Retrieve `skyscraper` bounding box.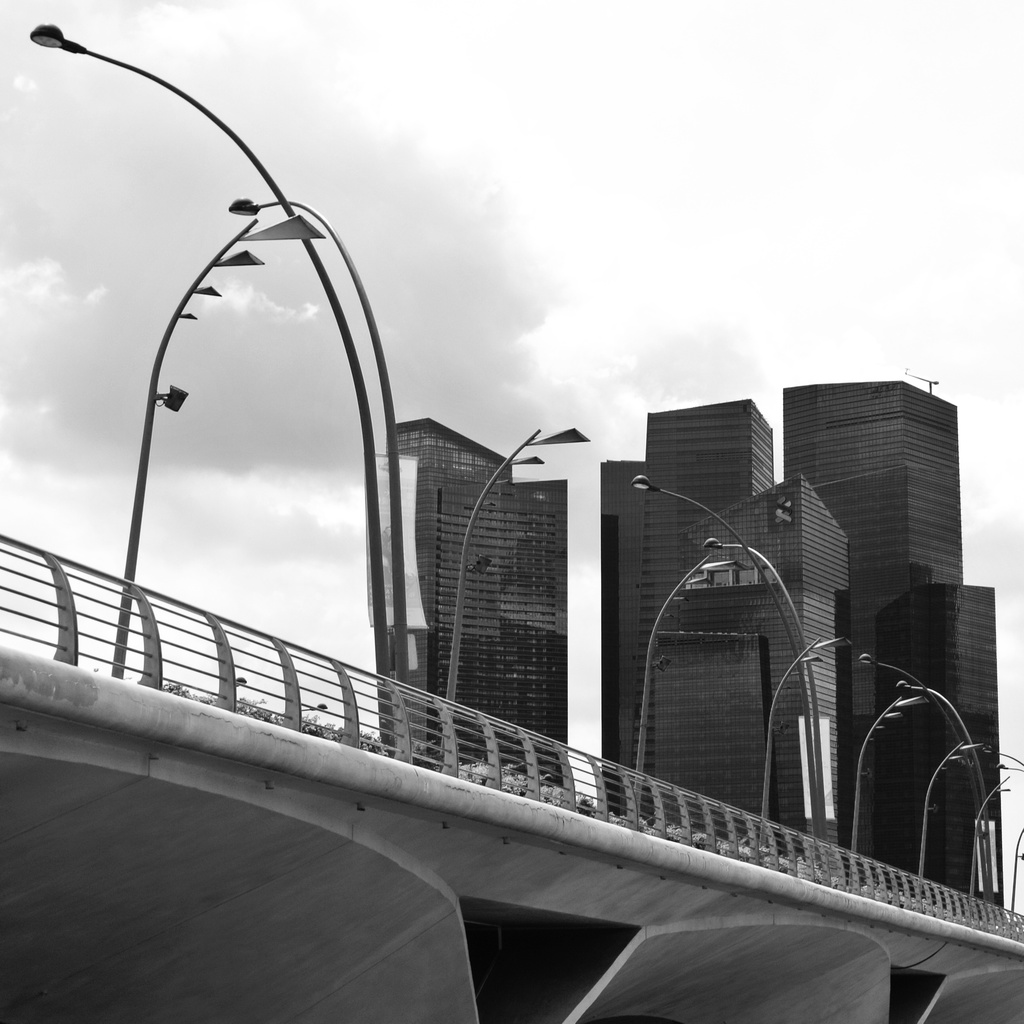
Bounding box: crop(765, 340, 974, 741).
